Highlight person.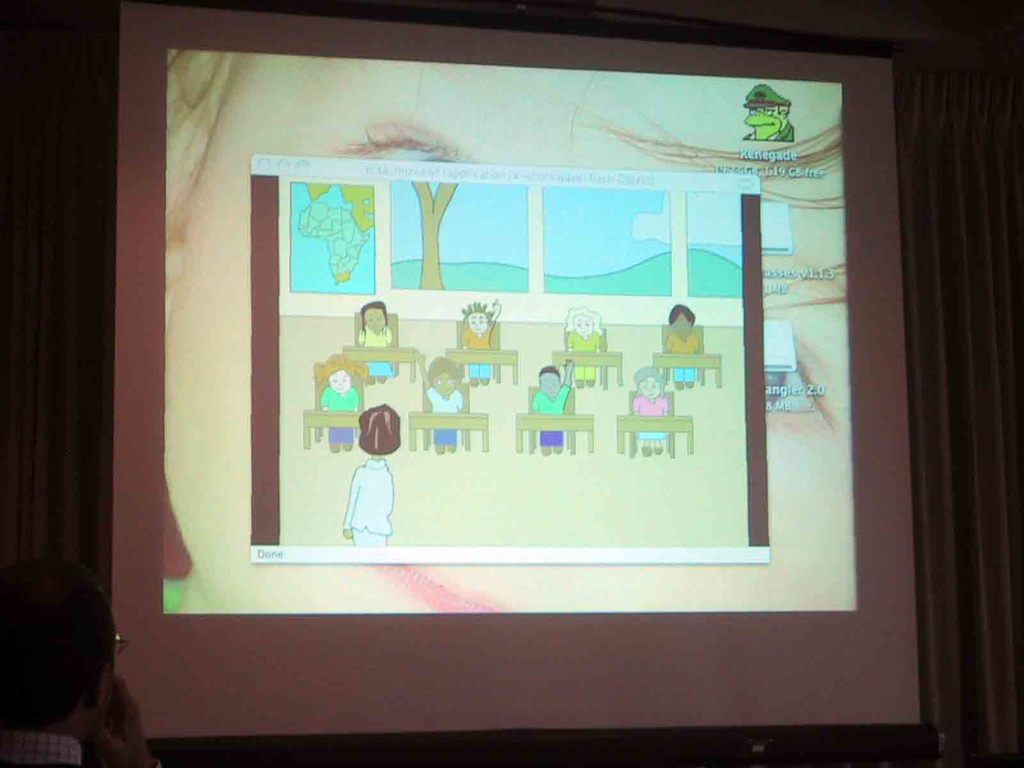
Highlighted region: rect(568, 308, 615, 381).
